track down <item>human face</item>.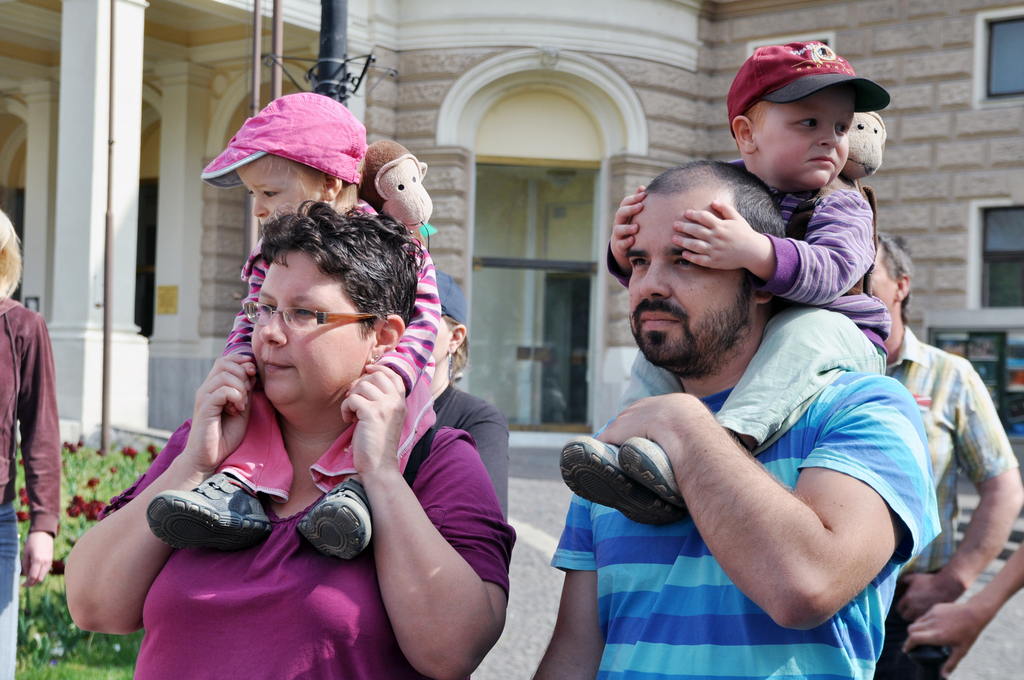
Tracked to <box>755,90,850,189</box>.
